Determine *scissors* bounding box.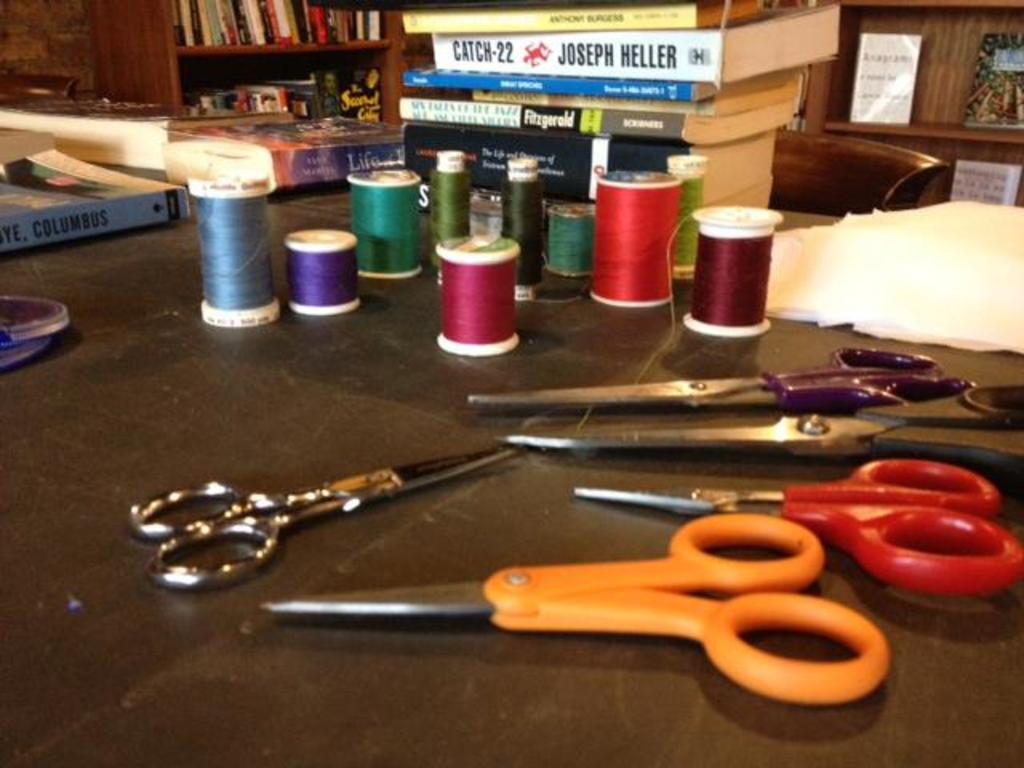
Determined: l=130, t=443, r=520, b=595.
